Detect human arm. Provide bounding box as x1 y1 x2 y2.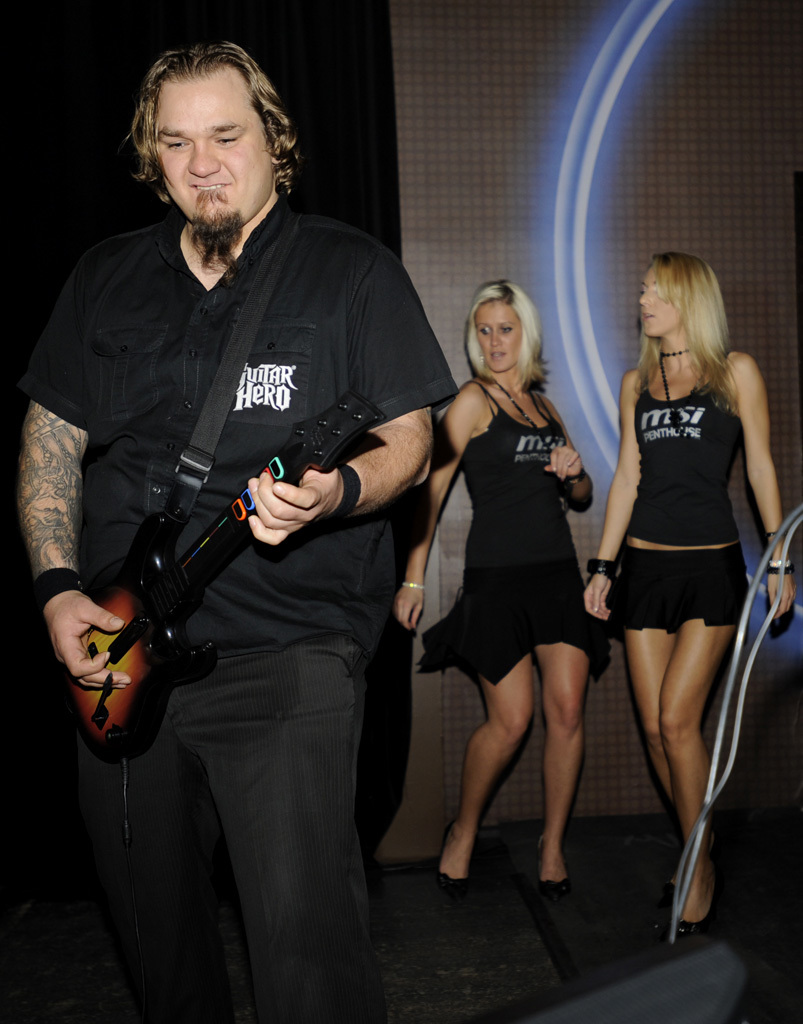
737 354 793 620.
